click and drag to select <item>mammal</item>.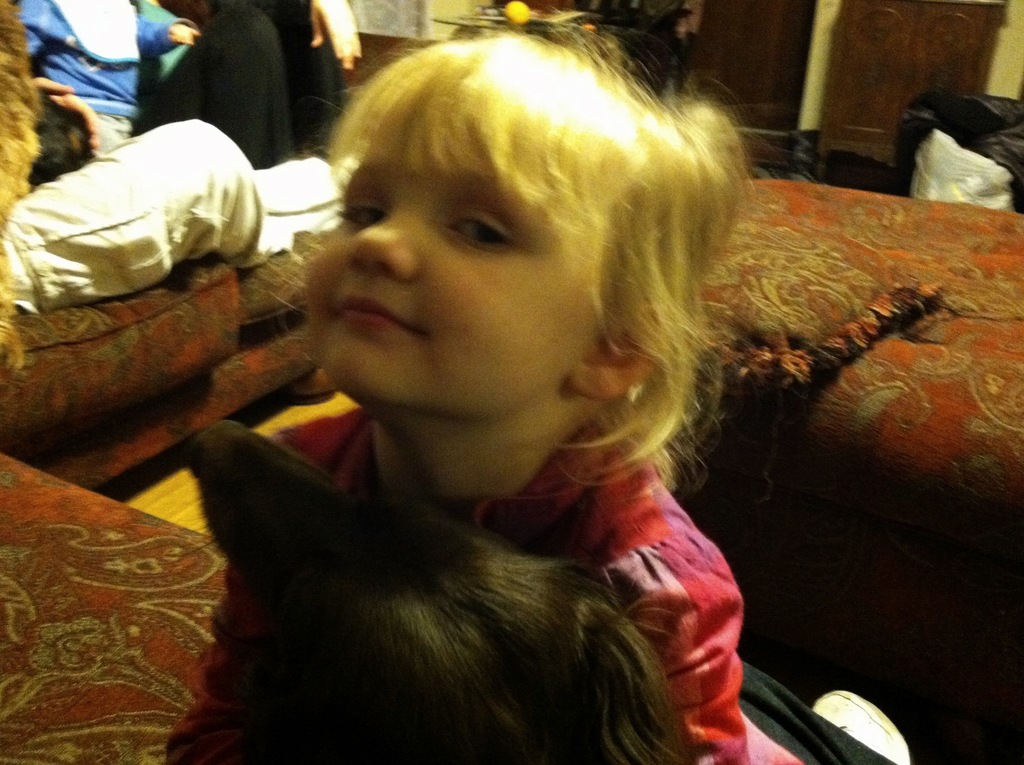
Selection: [left=186, top=0, right=362, bottom=174].
